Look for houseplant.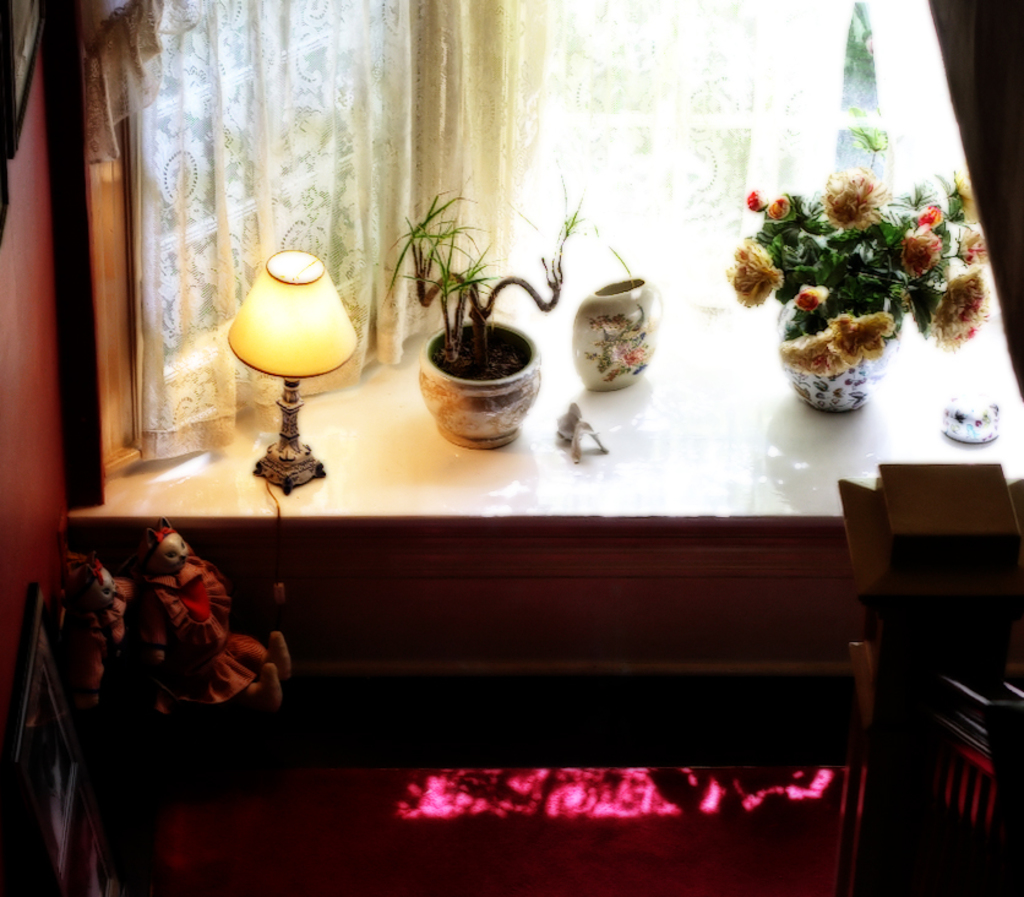
Found: (x1=371, y1=176, x2=630, y2=451).
